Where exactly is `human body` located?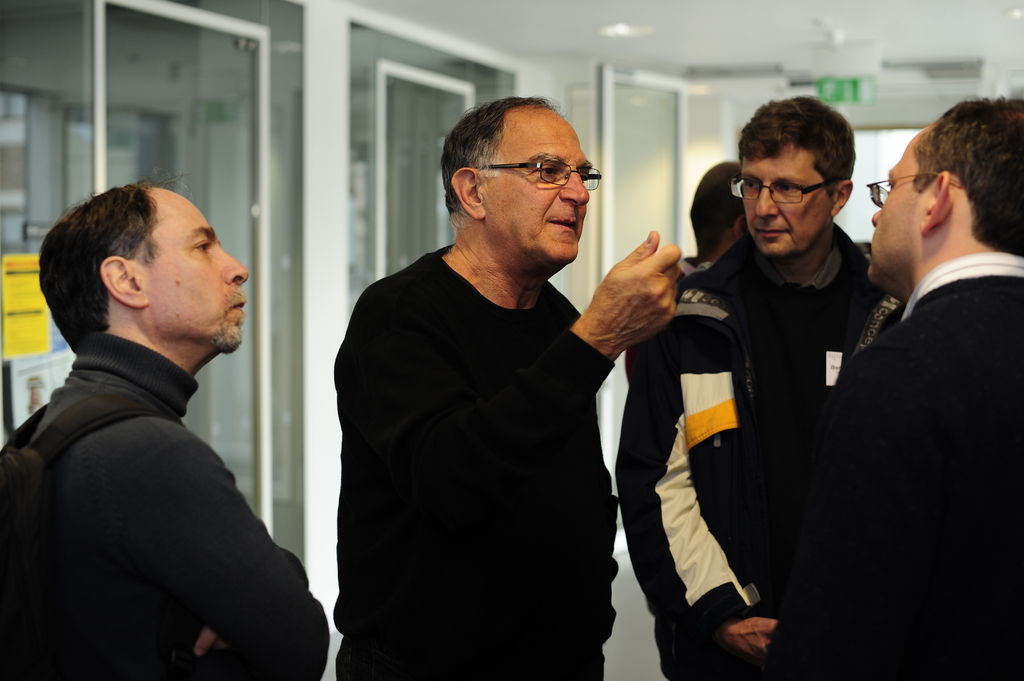
Its bounding box is (0, 333, 328, 680).
